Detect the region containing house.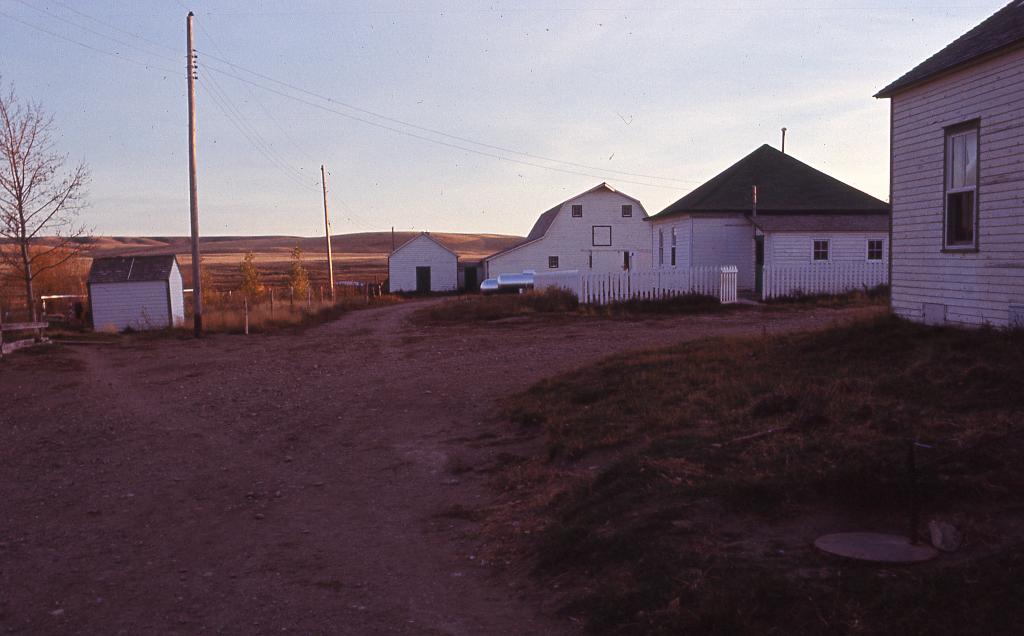
{"left": 874, "top": 2, "right": 1023, "bottom": 333}.
